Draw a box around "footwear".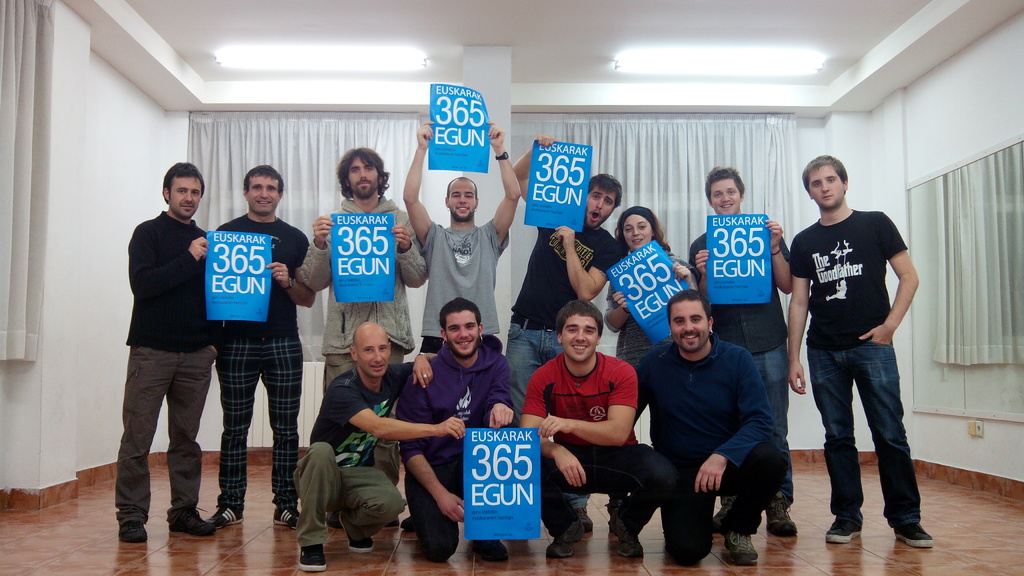
rect(573, 508, 593, 536).
